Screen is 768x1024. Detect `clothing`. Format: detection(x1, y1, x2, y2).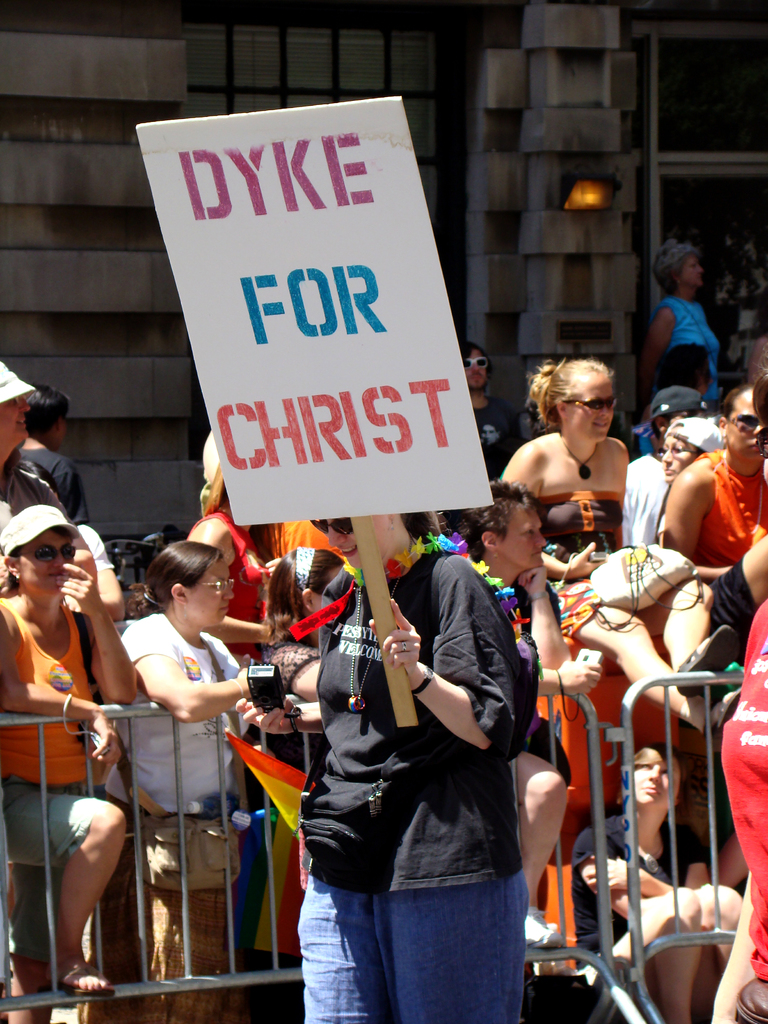
detection(691, 460, 767, 579).
